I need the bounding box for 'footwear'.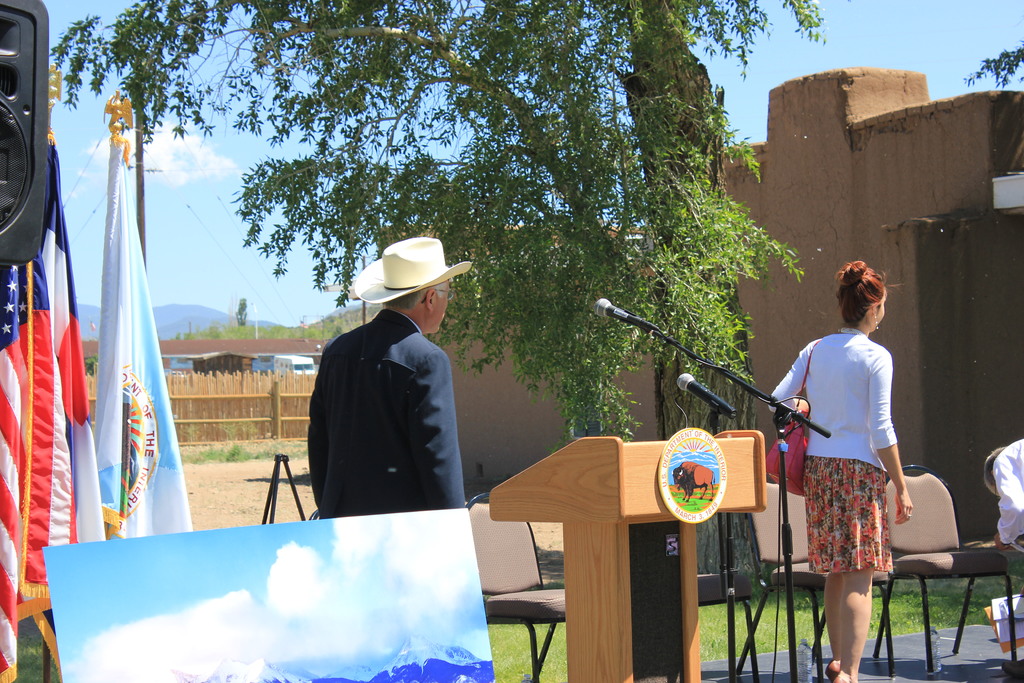
Here it is: (left=827, top=661, right=843, bottom=678).
